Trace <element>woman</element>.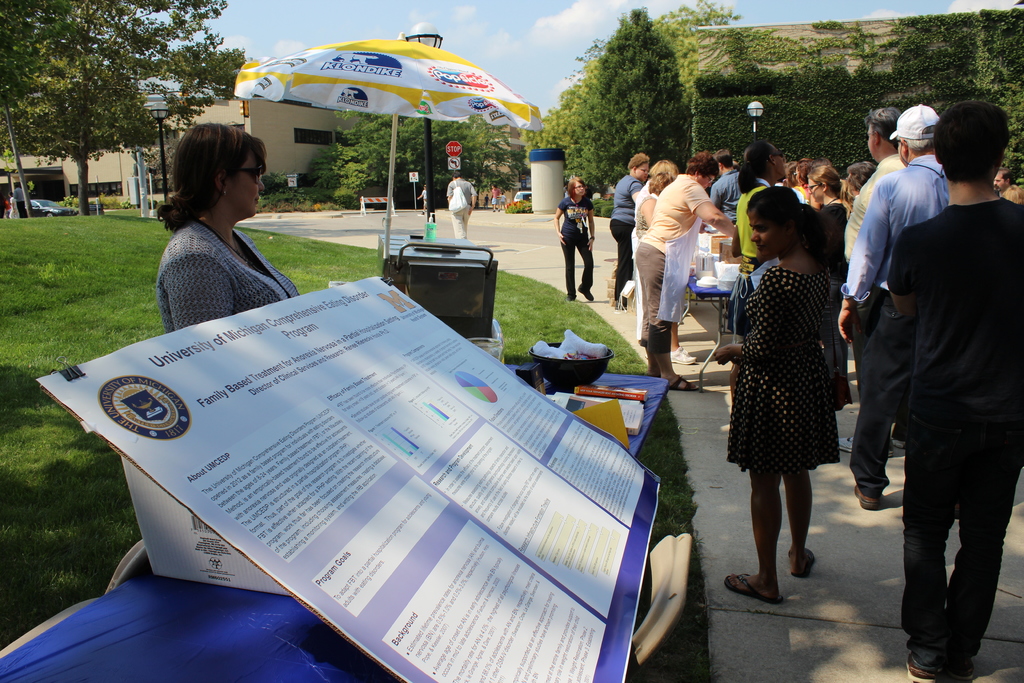
Traced to bbox=[741, 139, 787, 255].
